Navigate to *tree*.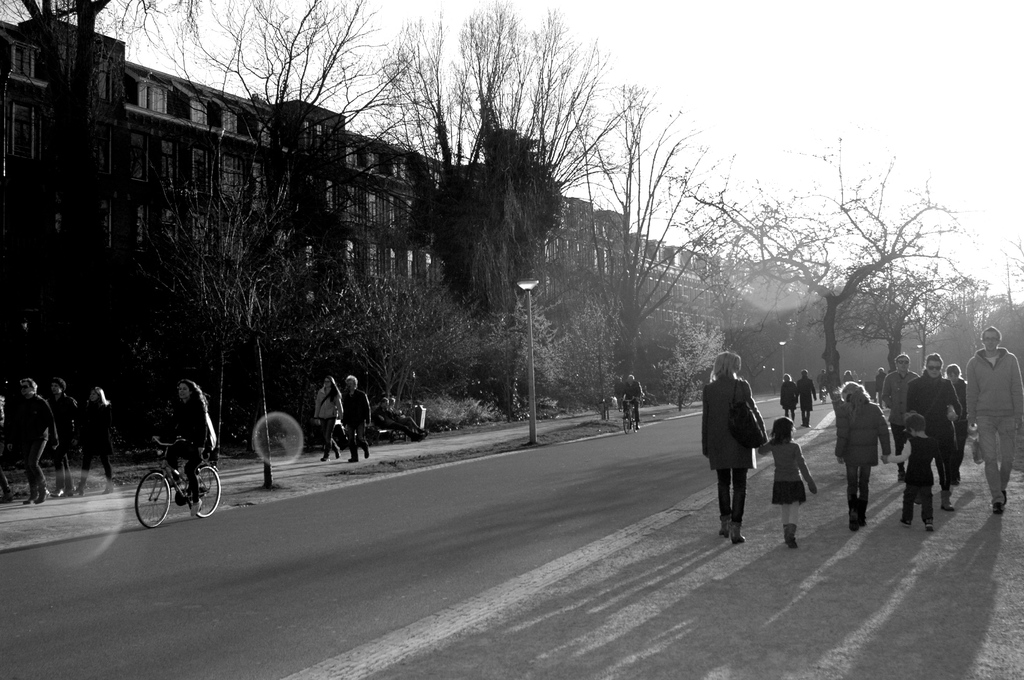
Navigation target: region(467, 287, 570, 418).
